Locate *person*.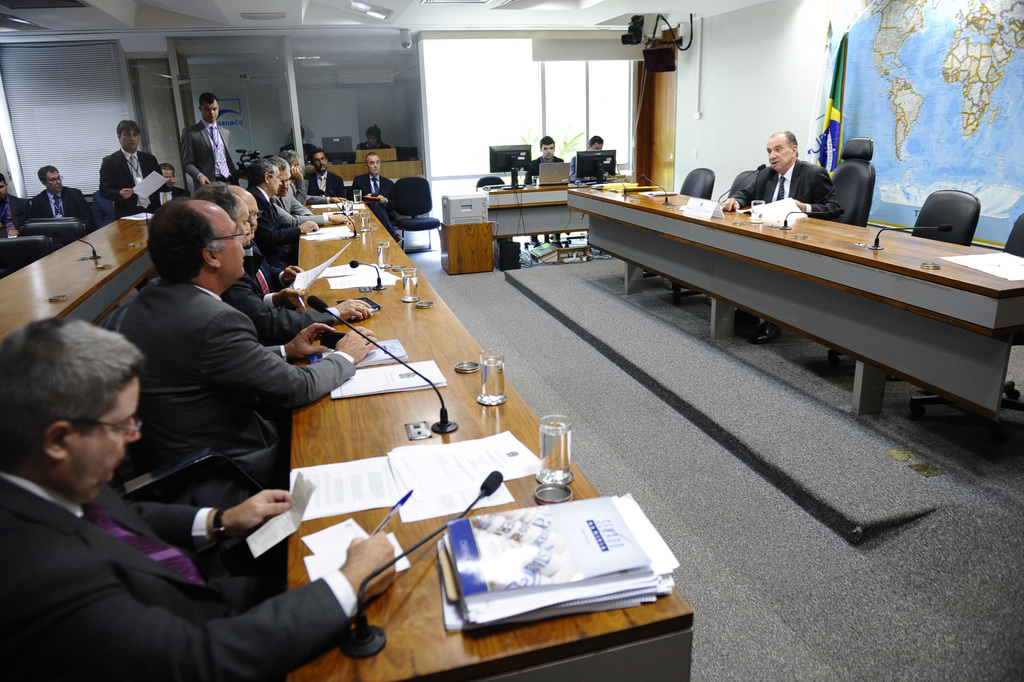
Bounding box: (568,135,605,185).
